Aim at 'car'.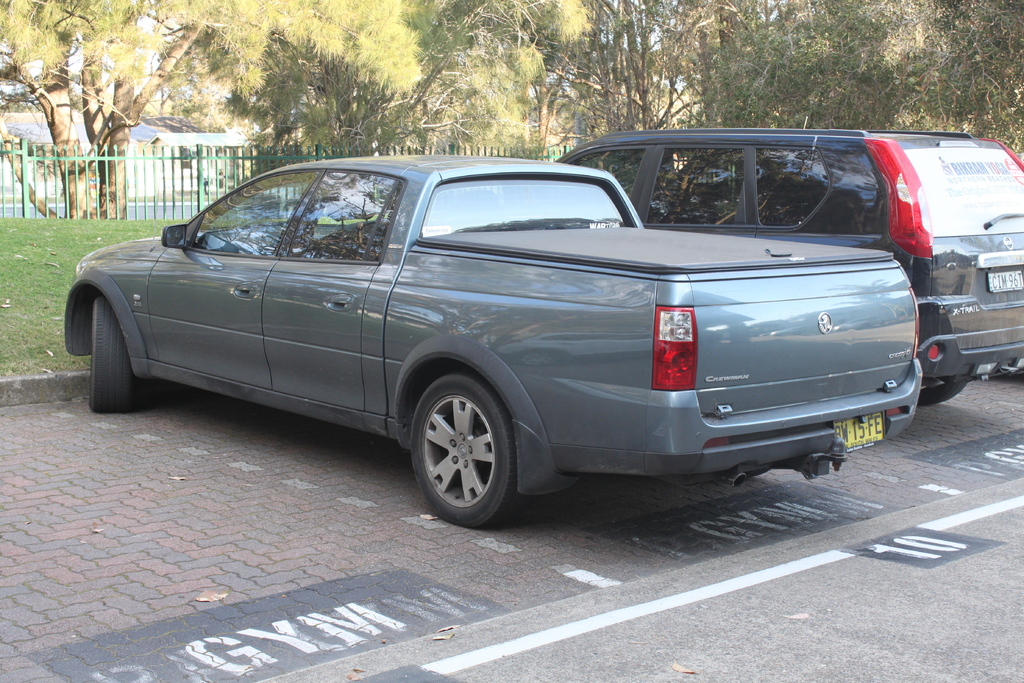
Aimed at bbox=(552, 126, 1023, 408).
